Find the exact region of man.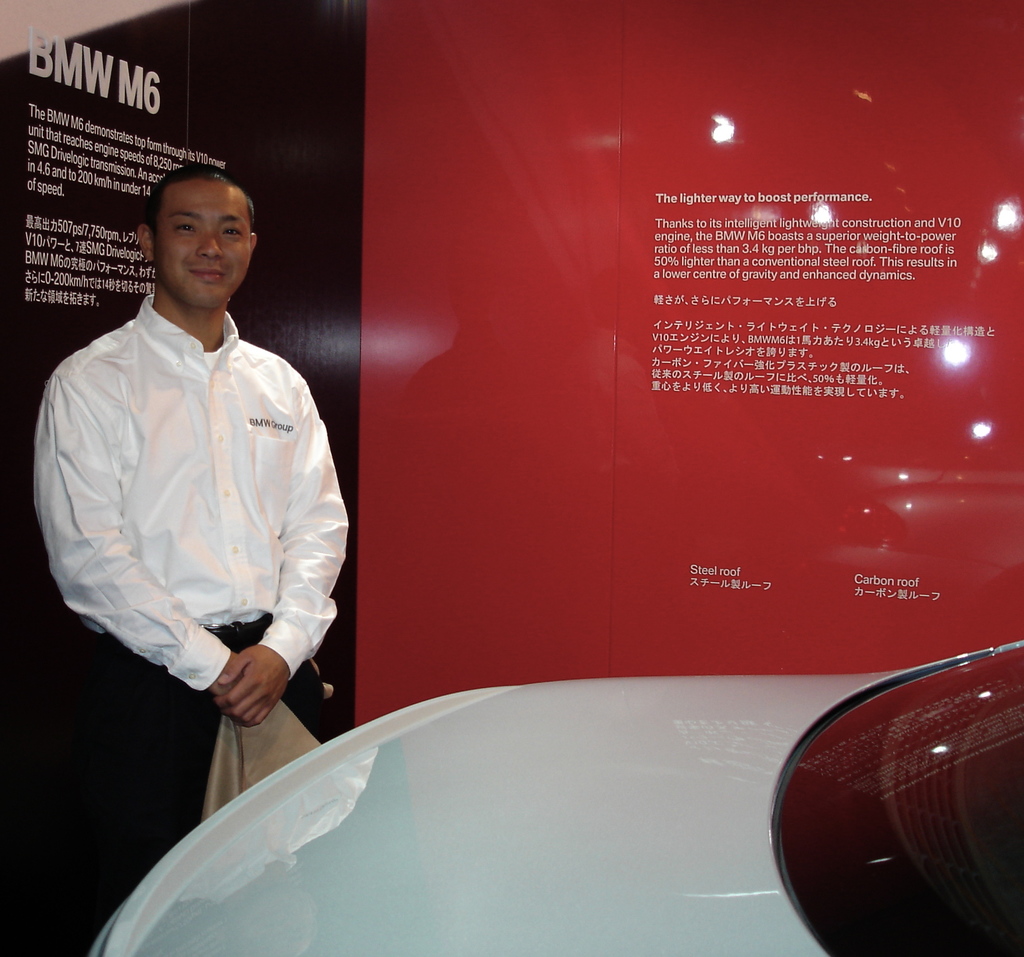
Exact region: region(31, 132, 358, 816).
